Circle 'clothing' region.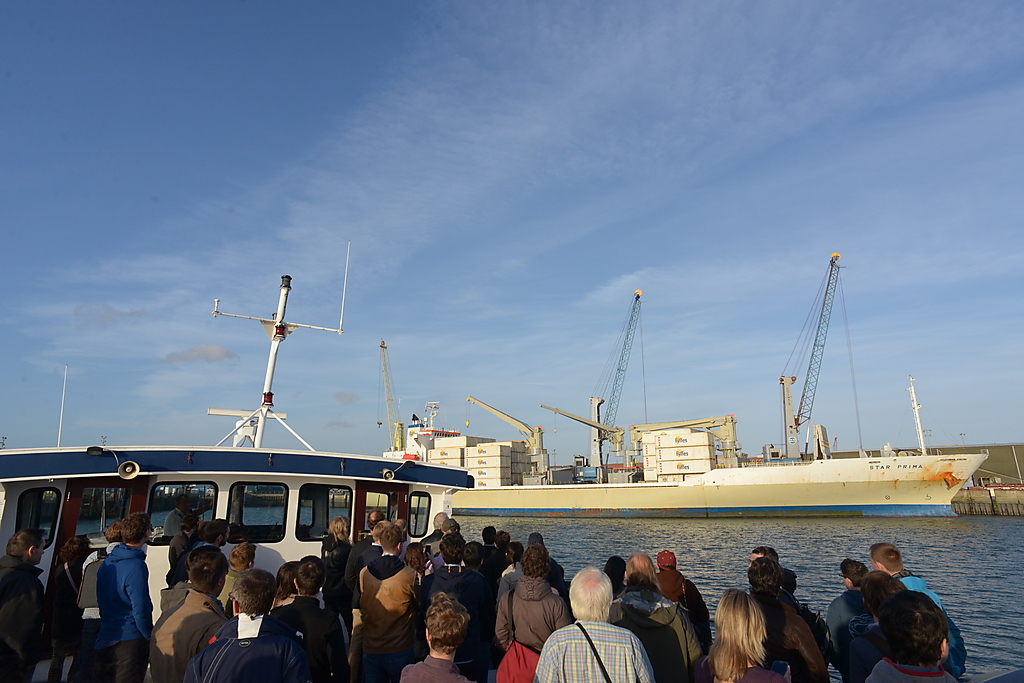
Region: Rect(890, 570, 973, 674).
